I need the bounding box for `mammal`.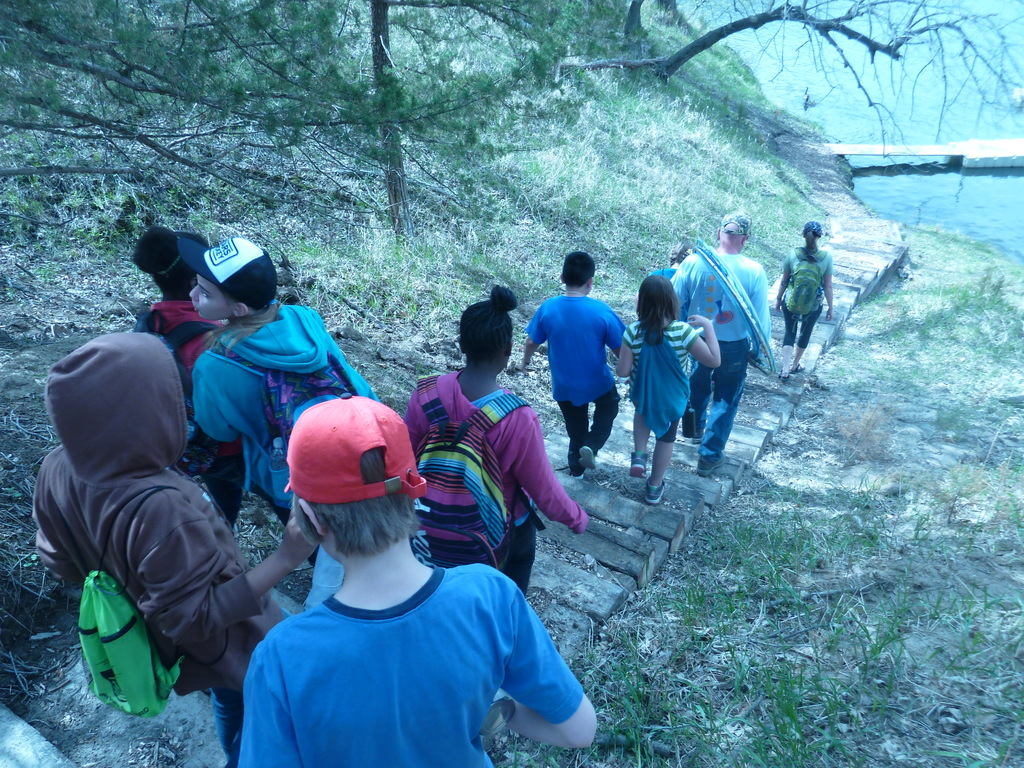
Here it is: [x1=775, y1=219, x2=835, y2=385].
